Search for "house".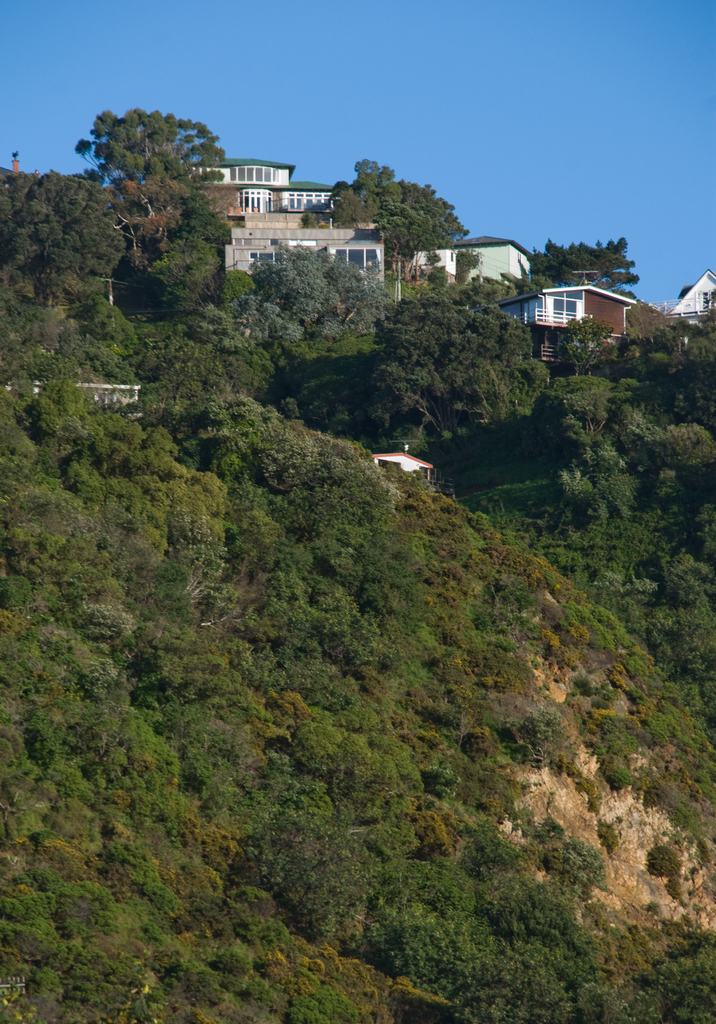
Found at pyautogui.locateOnScreen(177, 138, 264, 403).
